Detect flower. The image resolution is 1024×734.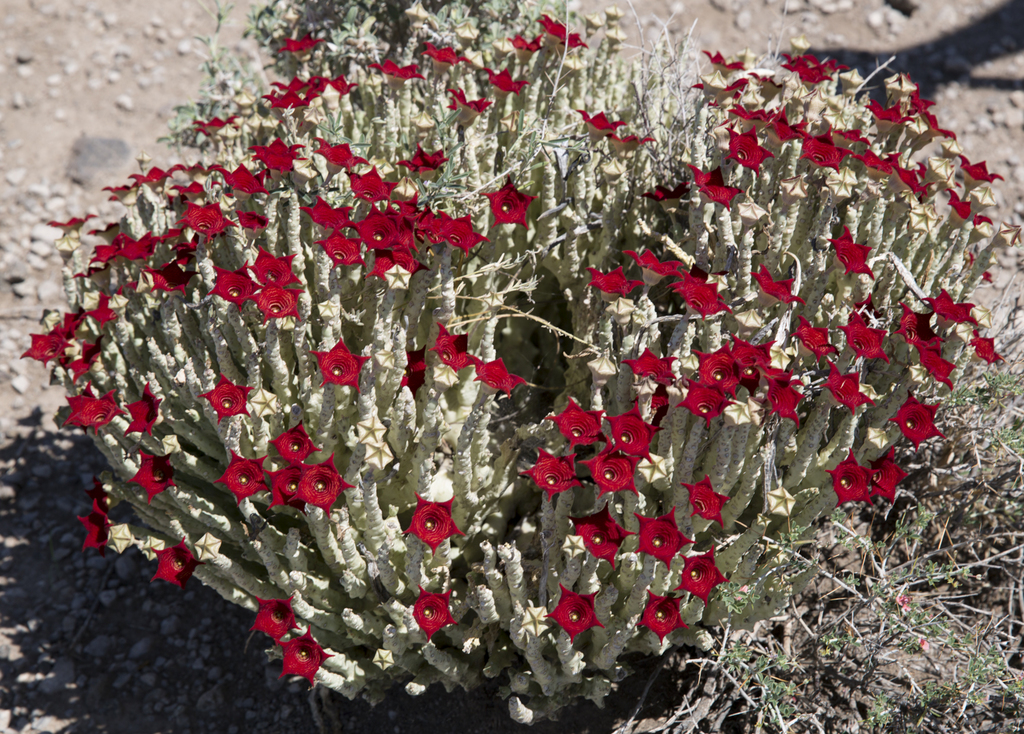
<bbox>258, 288, 302, 321</bbox>.
